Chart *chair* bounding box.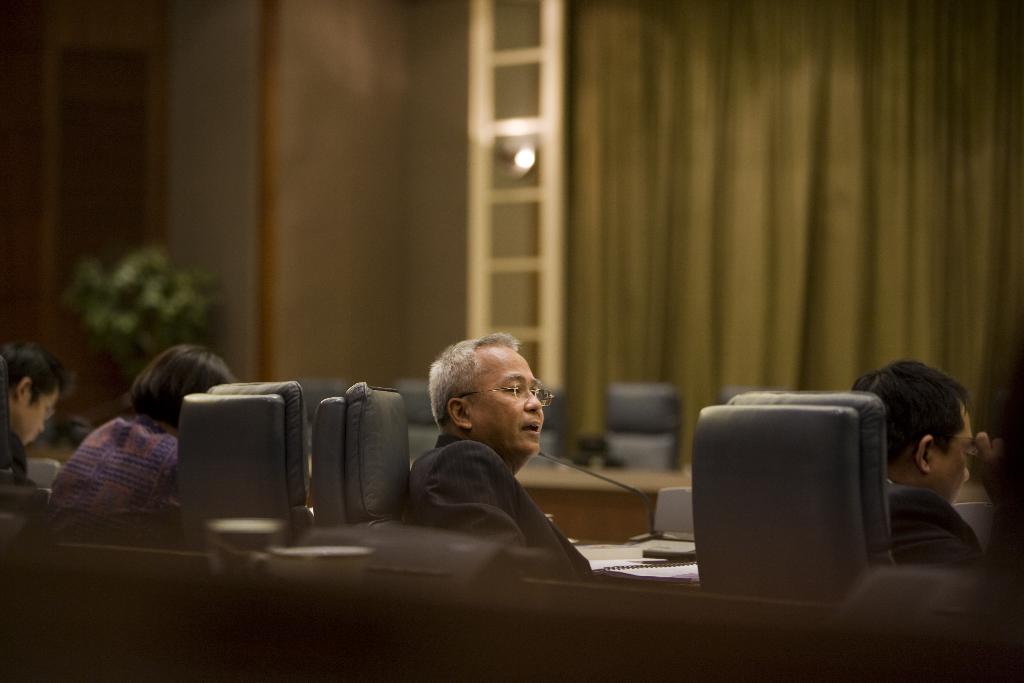
Charted: [312,386,407,528].
